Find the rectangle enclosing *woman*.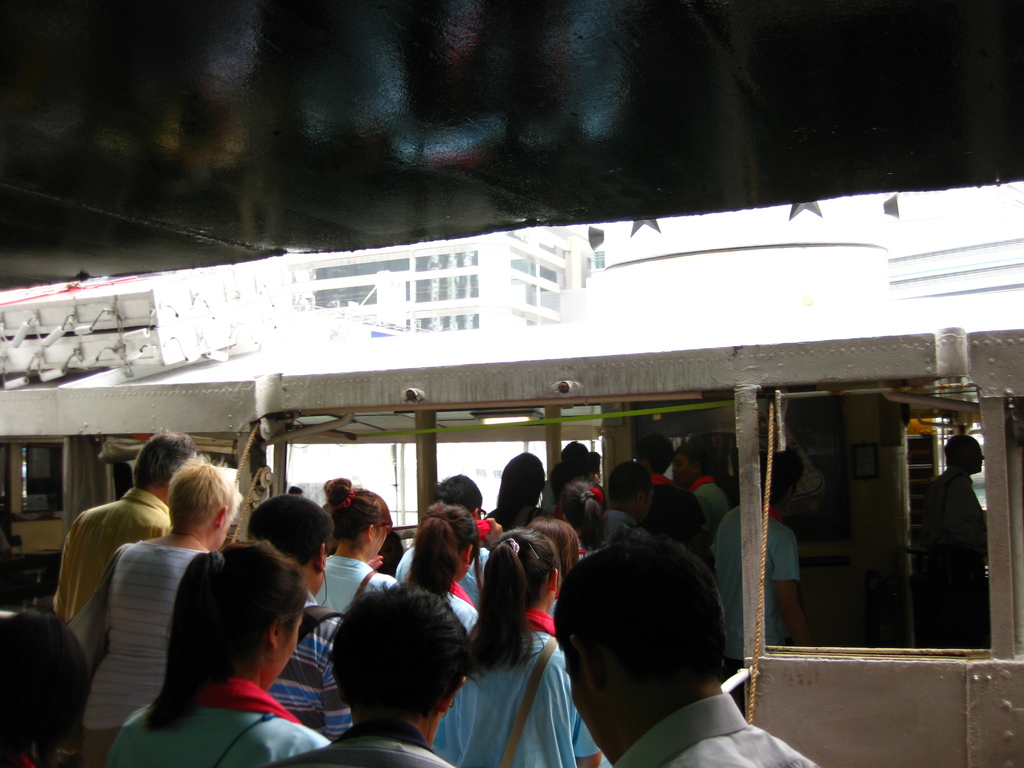
104/540/327/767.
